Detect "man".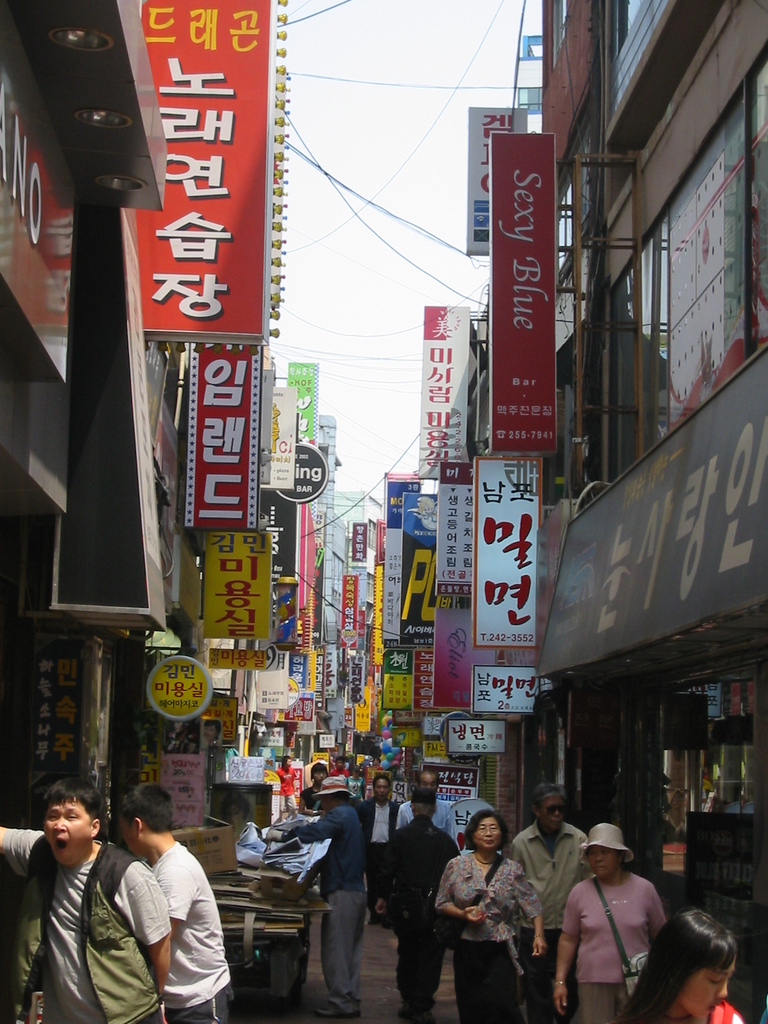
Detected at left=0, top=778, right=179, bottom=1023.
